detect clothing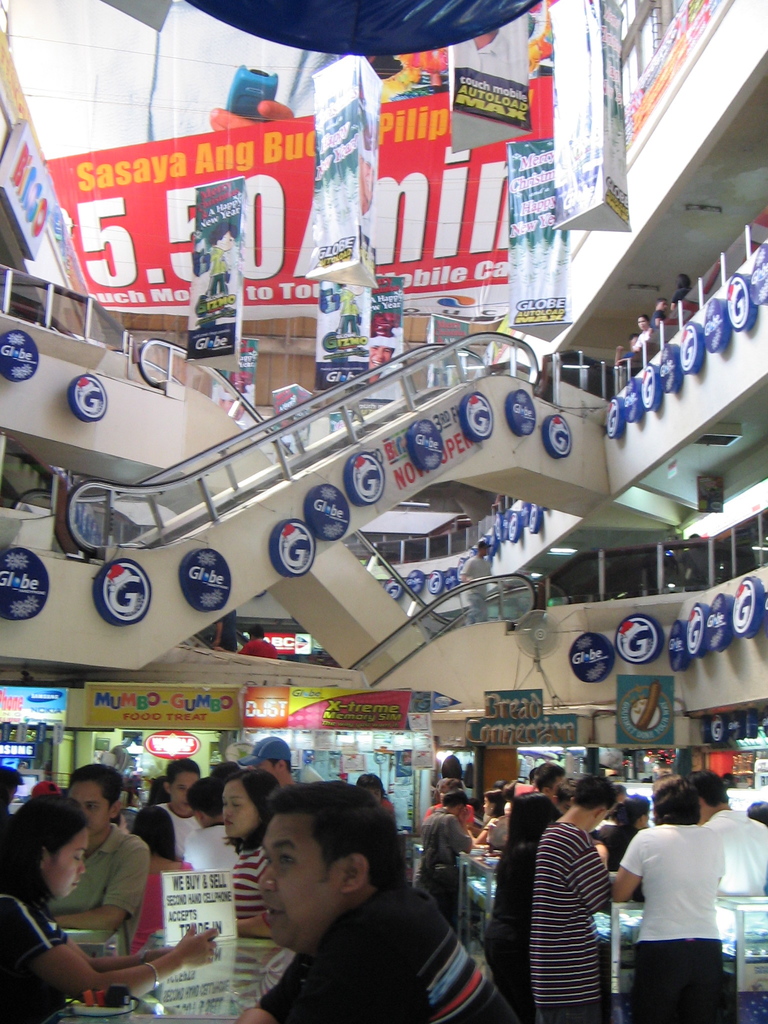
Rect(42, 826, 152, 952)
